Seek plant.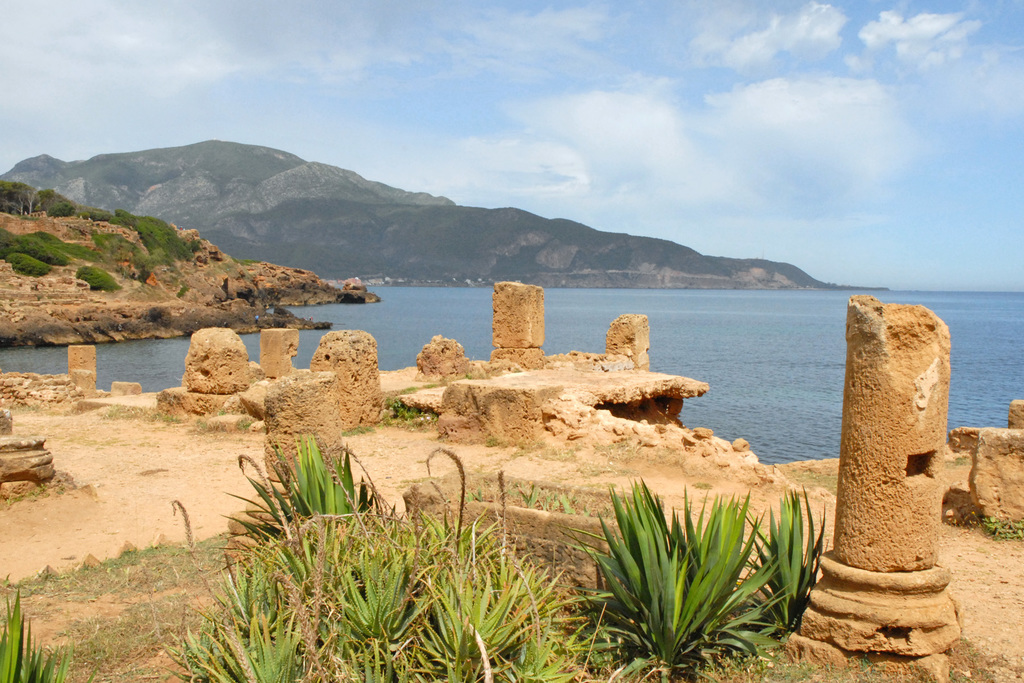
(left=578, top=490, right=819, bottom=656).
